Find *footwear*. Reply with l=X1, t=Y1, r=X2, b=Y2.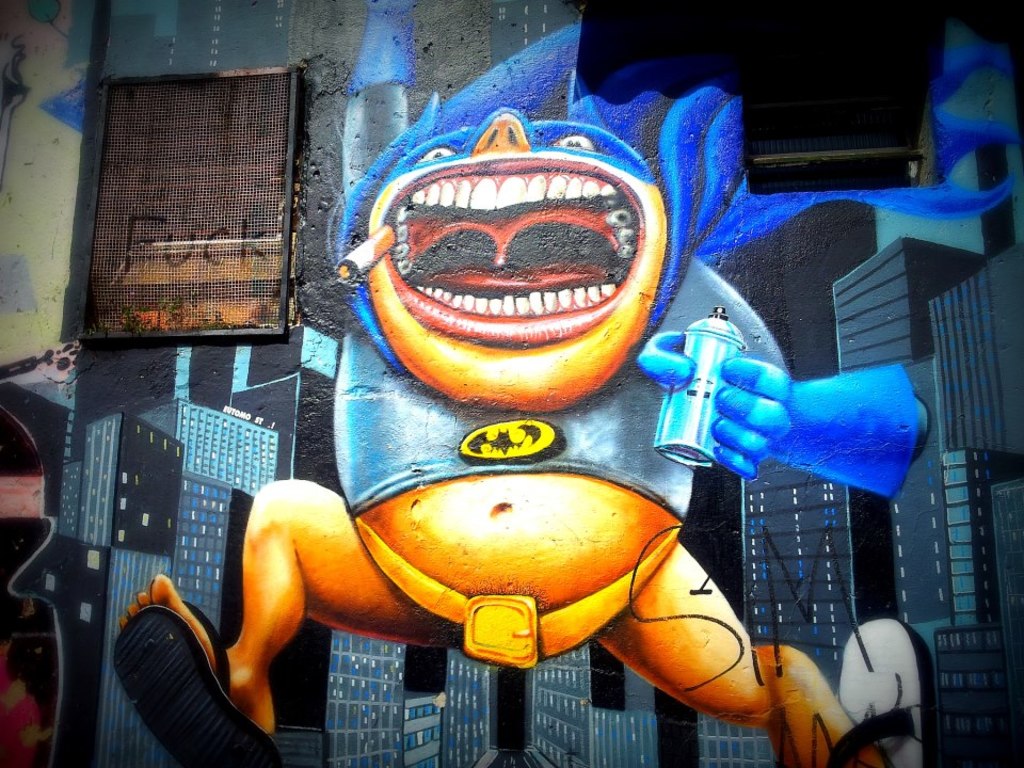
l=825, t=612, r=937, b=767.
